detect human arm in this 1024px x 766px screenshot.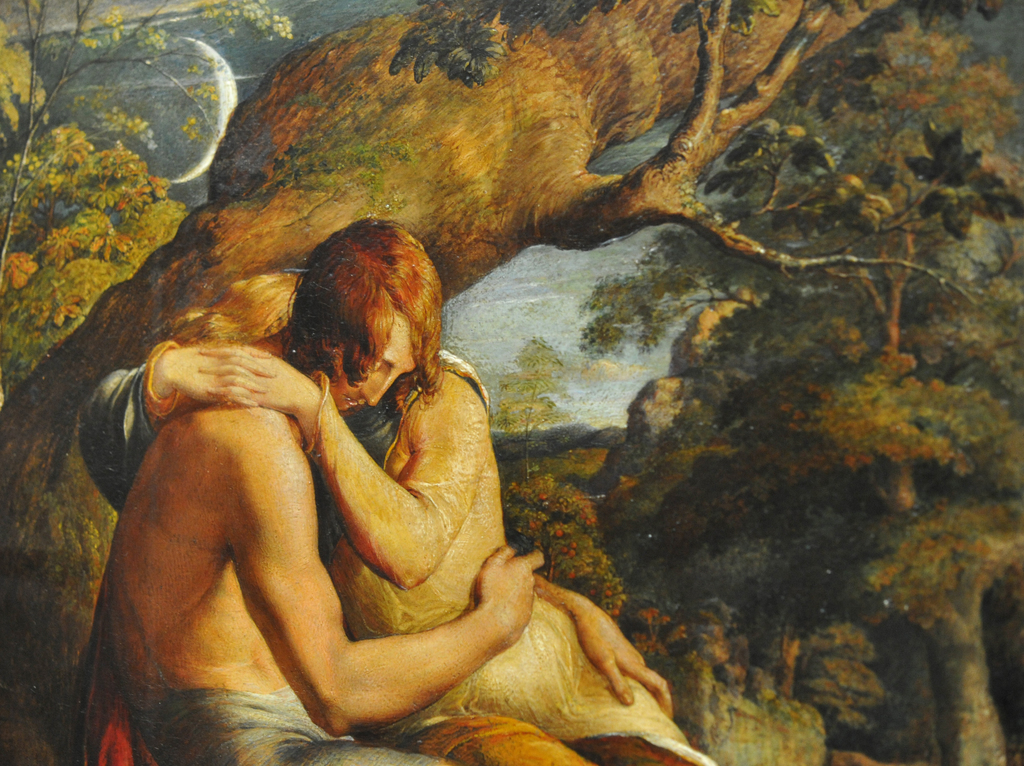
Detection: left=524, top=569, right=680, bottom=713.
